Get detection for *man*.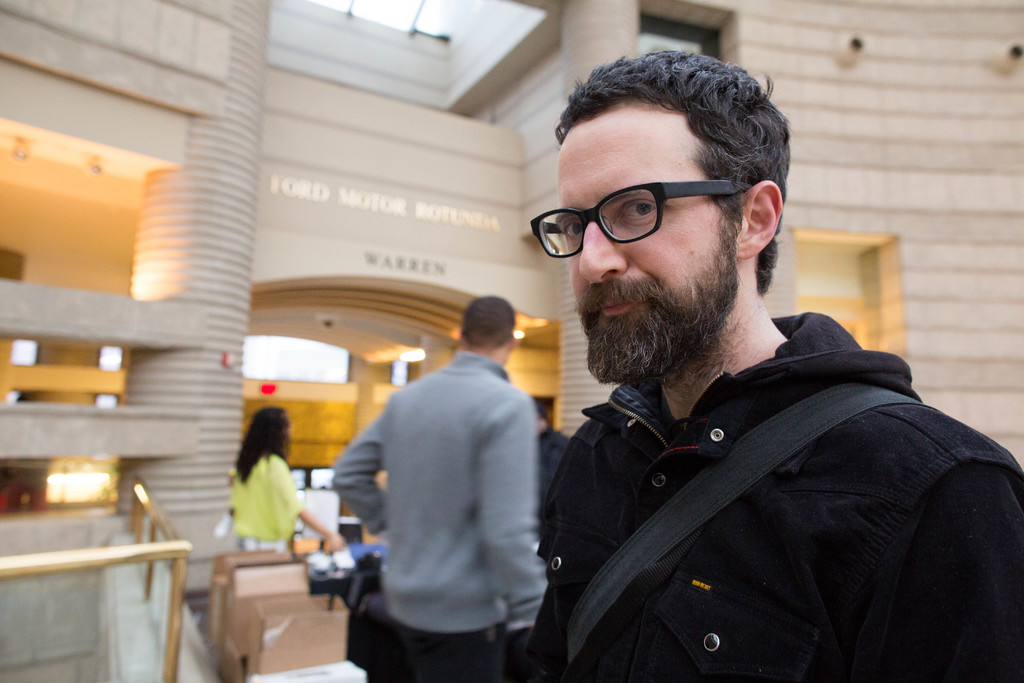
Detection: [x1=340, y1=299, x2=572, y2=682].
